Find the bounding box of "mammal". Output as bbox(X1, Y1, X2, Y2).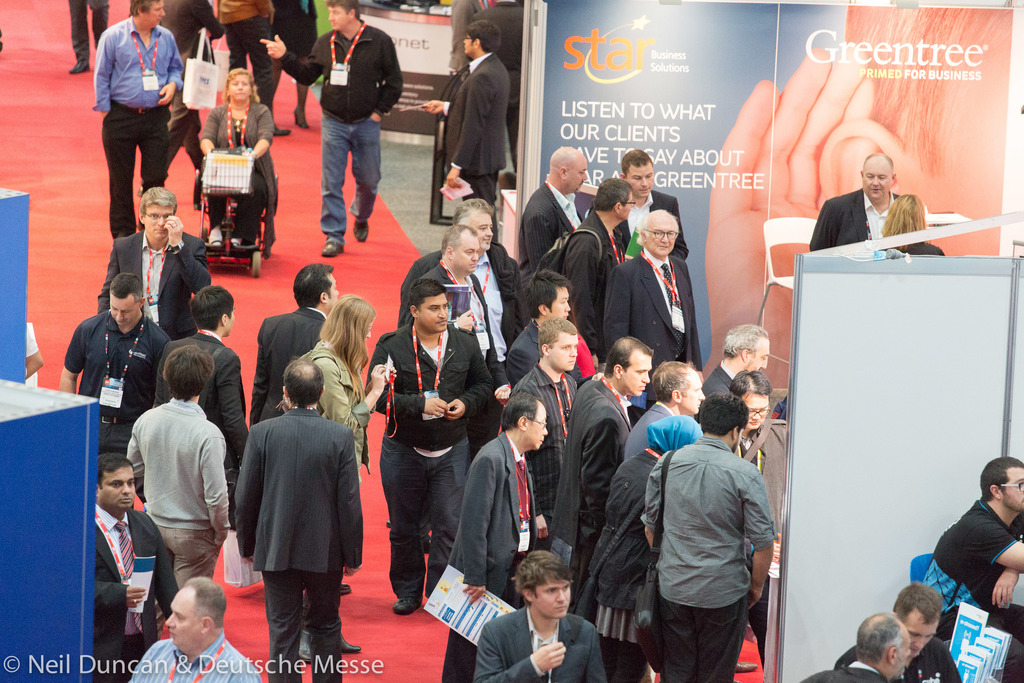
bbox(420, 24, 509, 242).
